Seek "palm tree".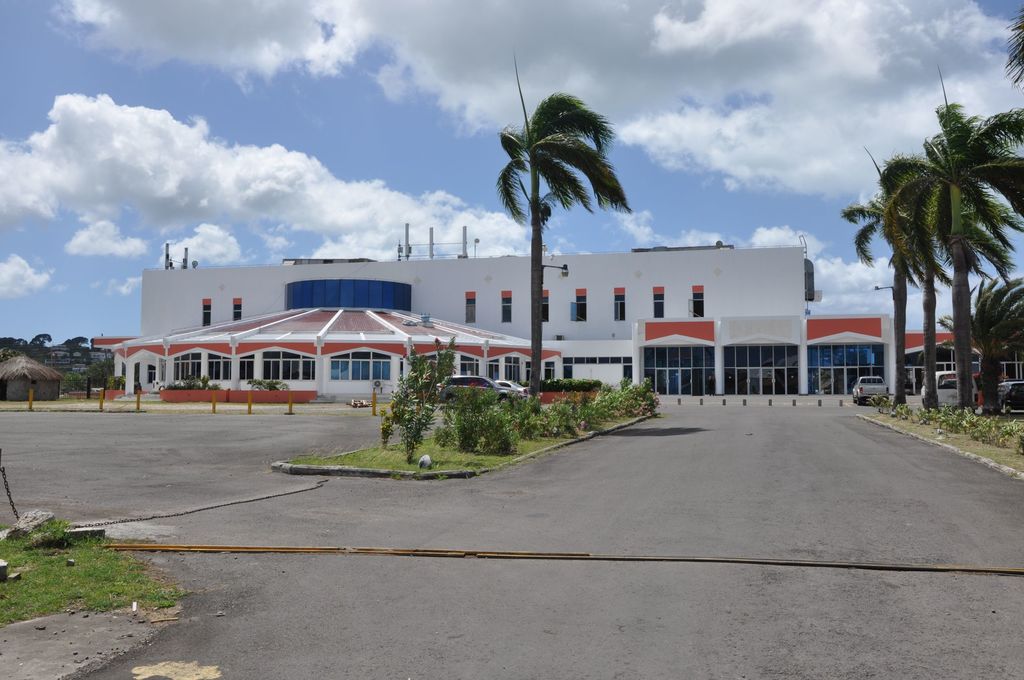
box(492, 39, 634, 416).
